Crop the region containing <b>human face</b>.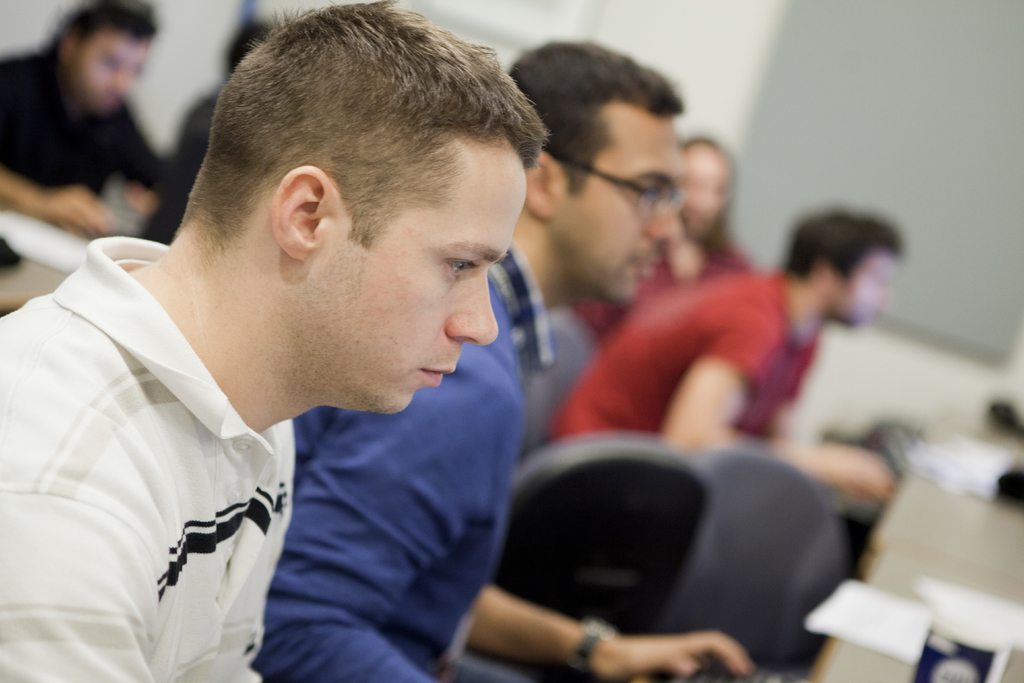
Crop region: region(556, 114, 695, 303).
